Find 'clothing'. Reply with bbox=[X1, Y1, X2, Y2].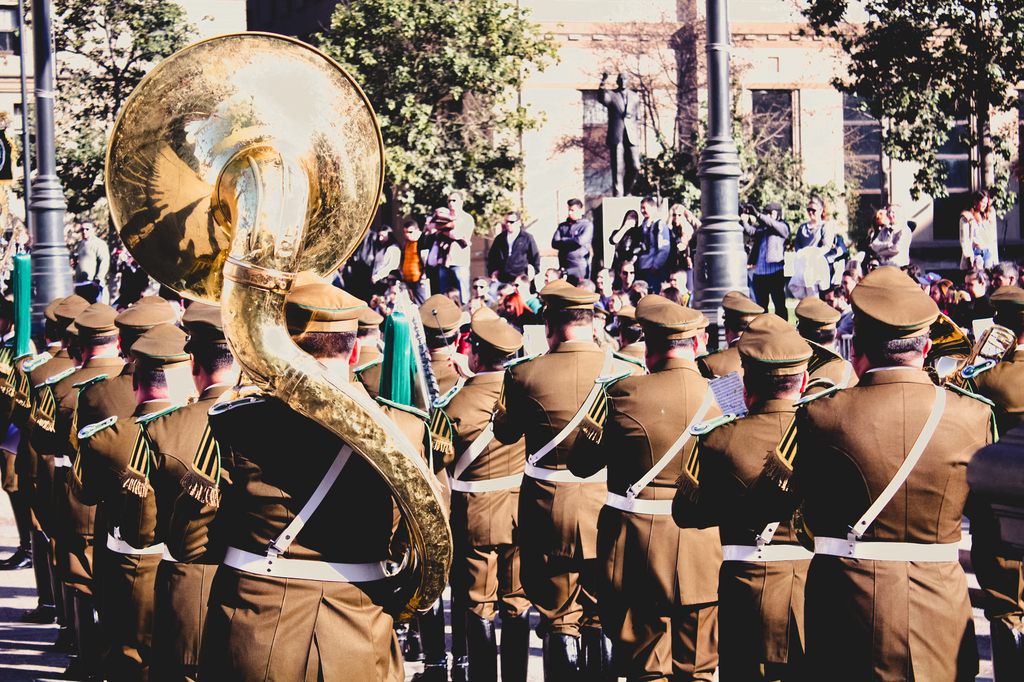
bbox=[125, 391, 231, 681].
